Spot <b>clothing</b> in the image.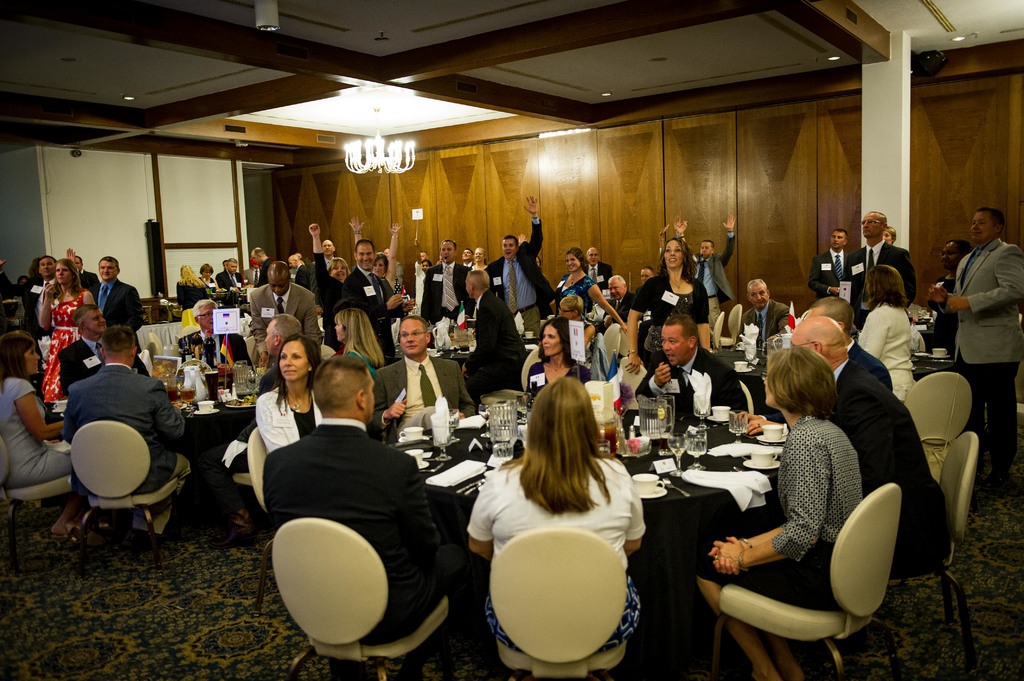
<b>clothing</b> found at {"left": 804, "top": 250, "right": 848, "bottom": 298}.
